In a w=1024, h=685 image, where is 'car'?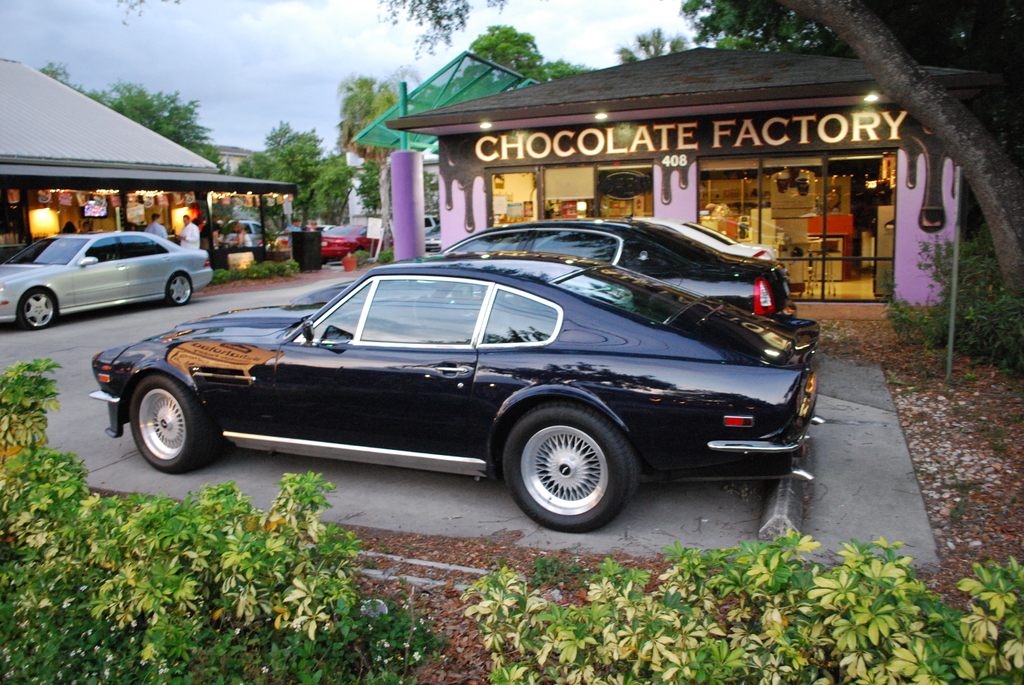
<region>0, 233, 216, 332</region>.
